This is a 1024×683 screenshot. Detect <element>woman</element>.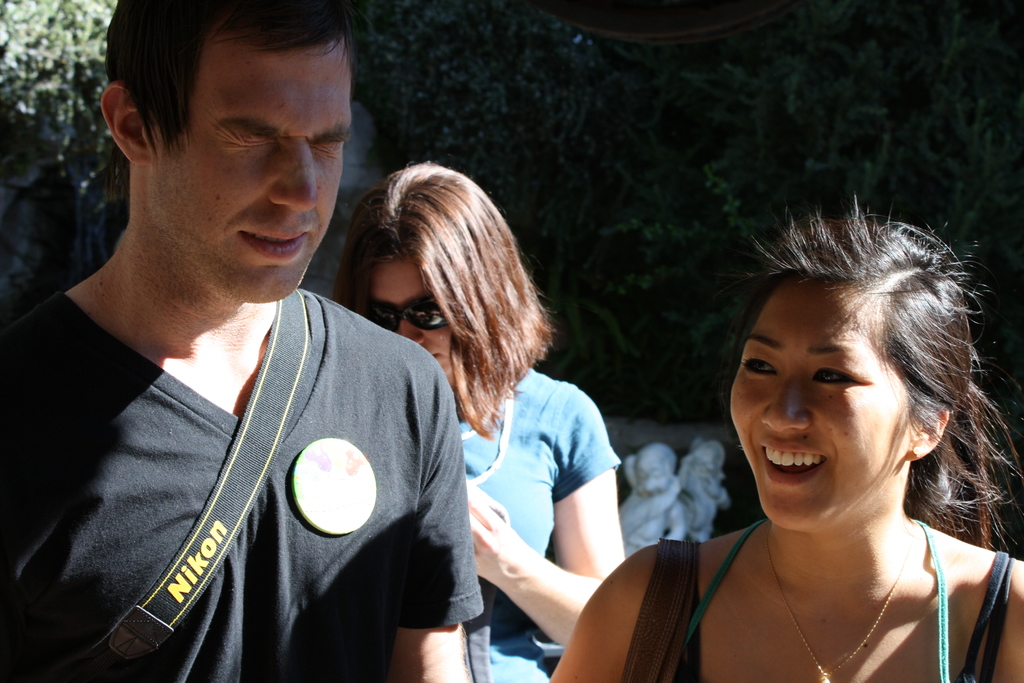
(left=325, top=161, right=630, bottom=682).
